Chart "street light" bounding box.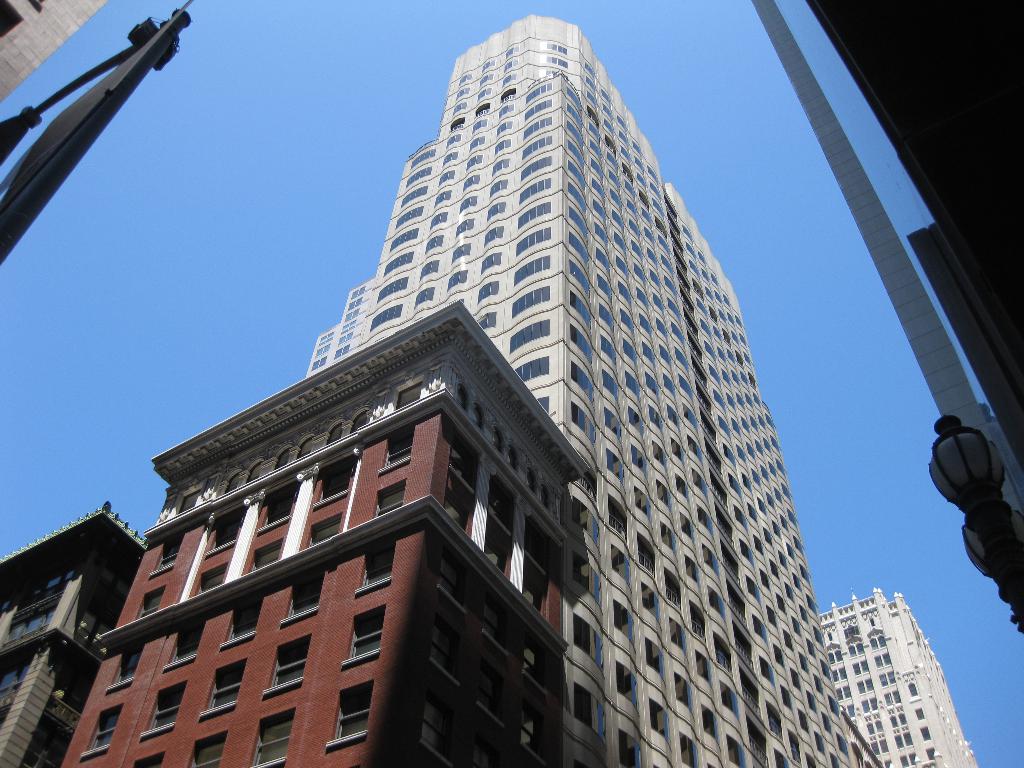
Charted: select_region(927, 412, 1023, 643).
